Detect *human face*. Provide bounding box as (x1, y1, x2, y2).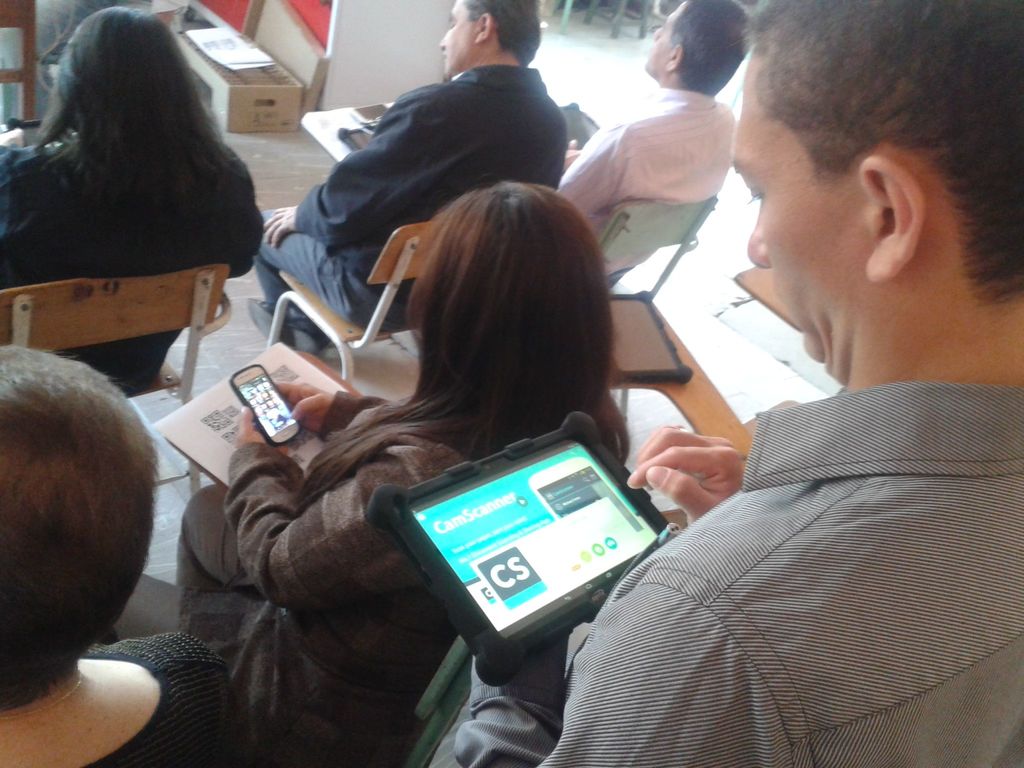
(437, 0, 477, 76).
